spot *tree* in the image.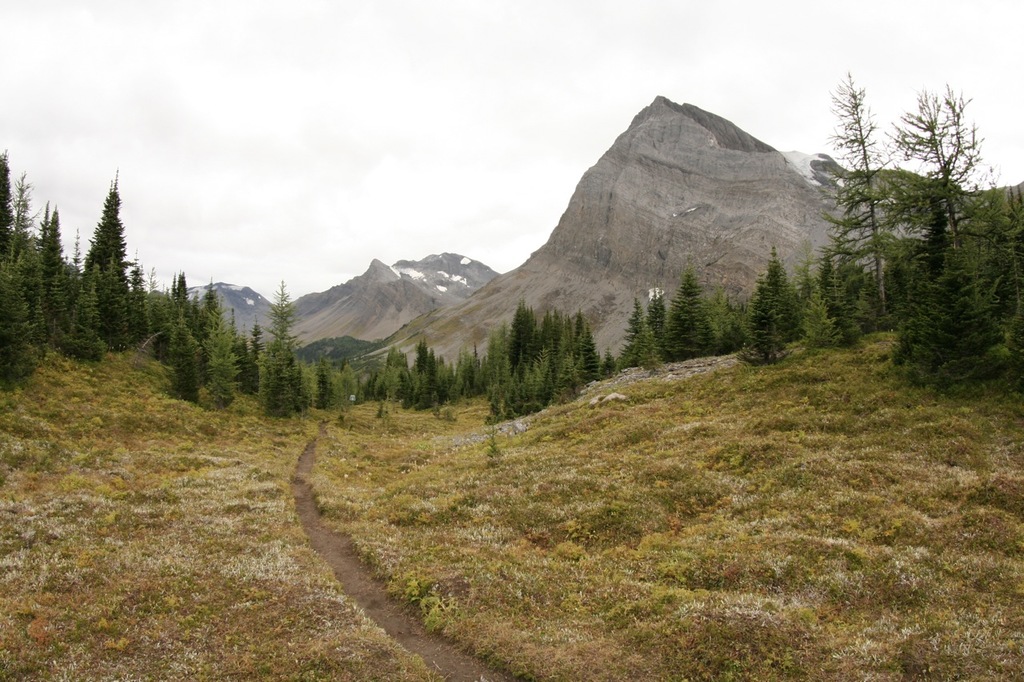
*tree* found at x1=816, y1=69, x2=922, y2=309.
